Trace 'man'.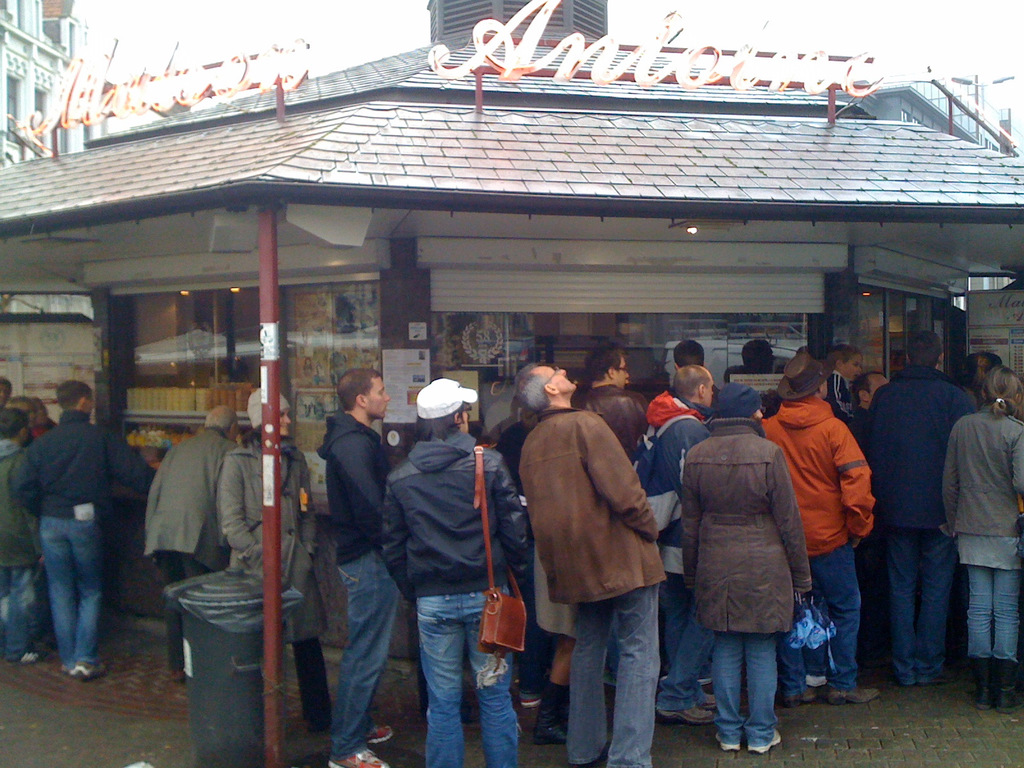
Traced to select_region(516, 362, 670, 767).
